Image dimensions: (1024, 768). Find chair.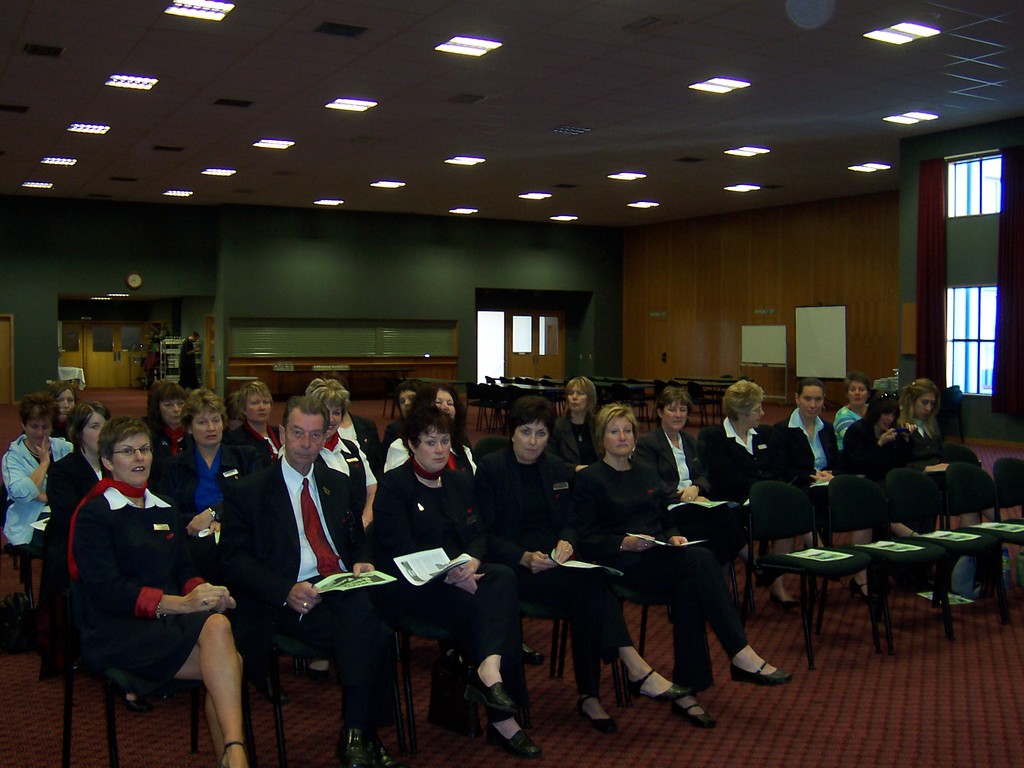
815:482:948:655.
